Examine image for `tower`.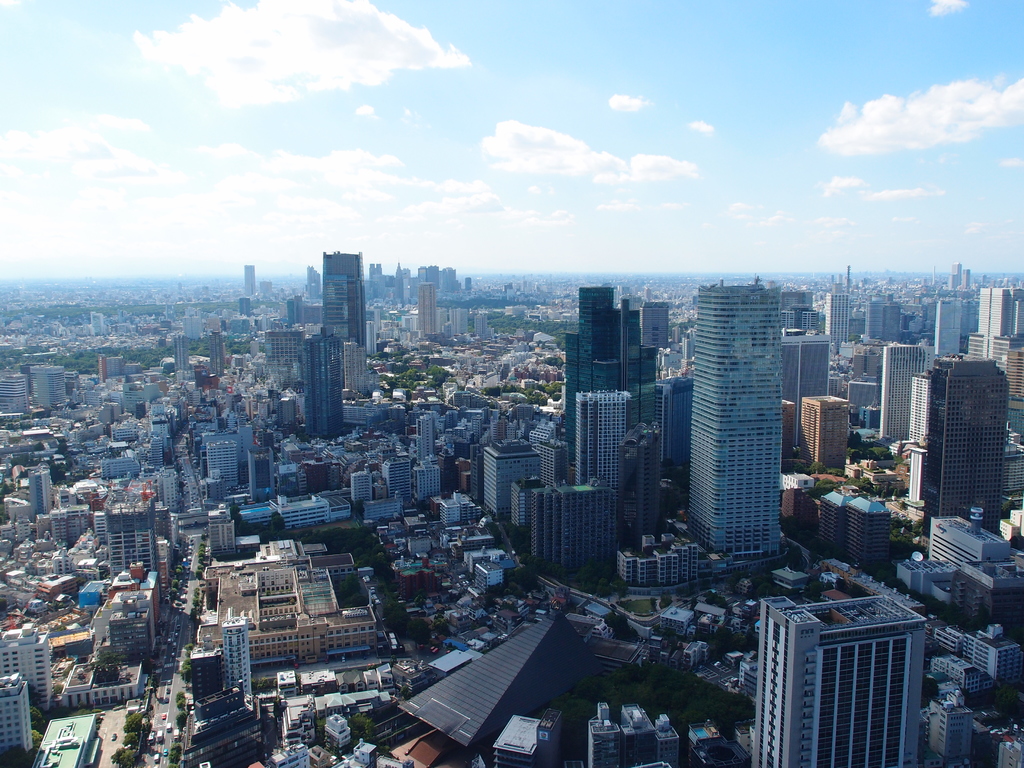
Examination result: left=243, top=265, right=256, bottom=303.
